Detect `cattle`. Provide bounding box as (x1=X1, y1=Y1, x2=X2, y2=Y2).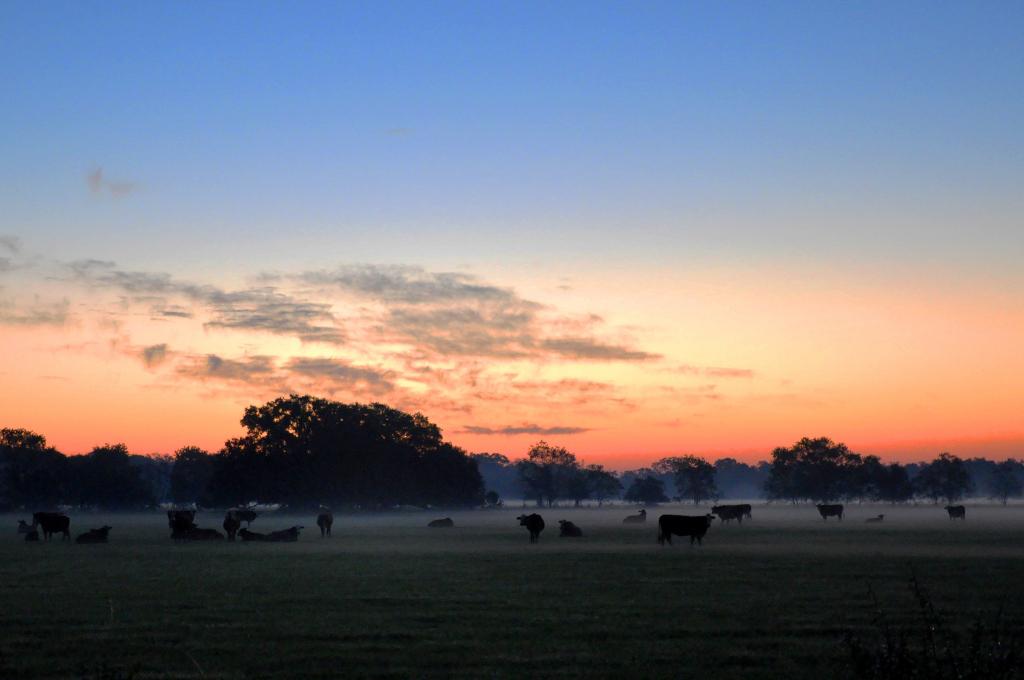
(x1=656, y1=516, x2=714, y2=545).
